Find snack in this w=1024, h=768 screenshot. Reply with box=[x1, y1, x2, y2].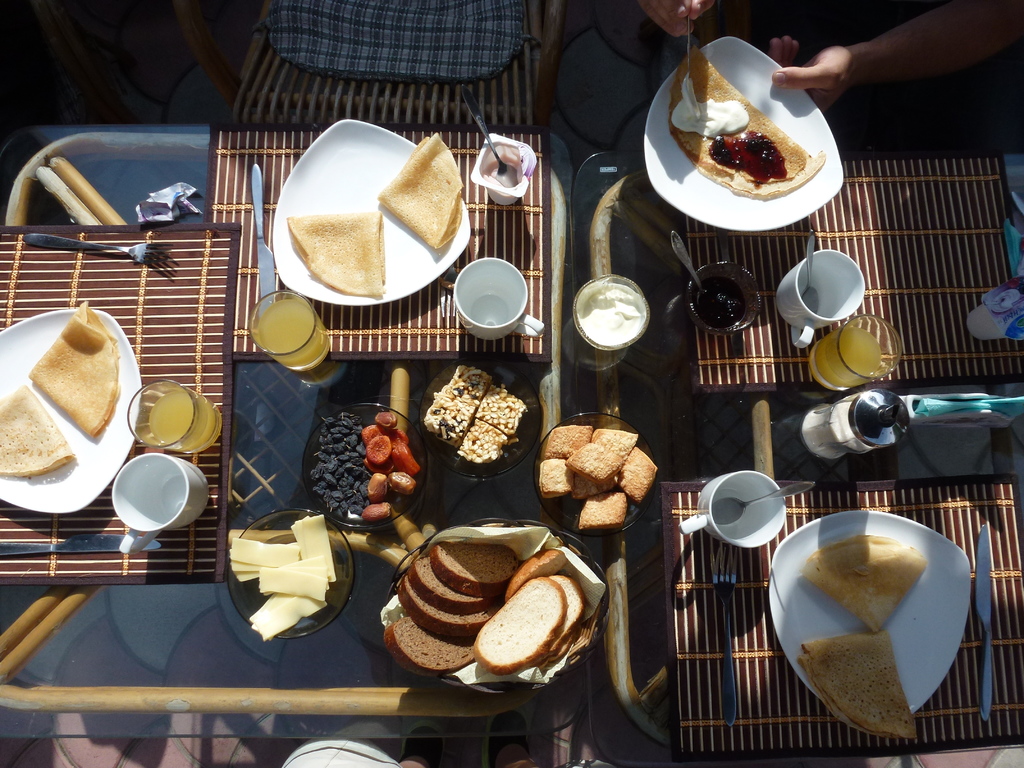
box=[380, 132, 465, 243].
